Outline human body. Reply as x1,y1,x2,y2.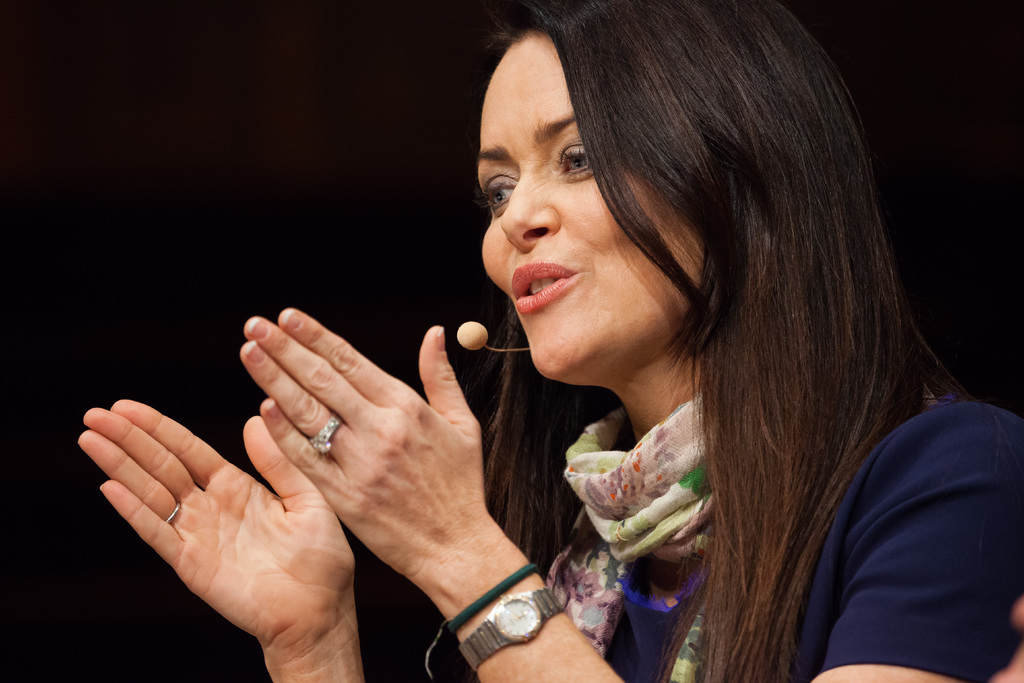
78,0,1023,682.
